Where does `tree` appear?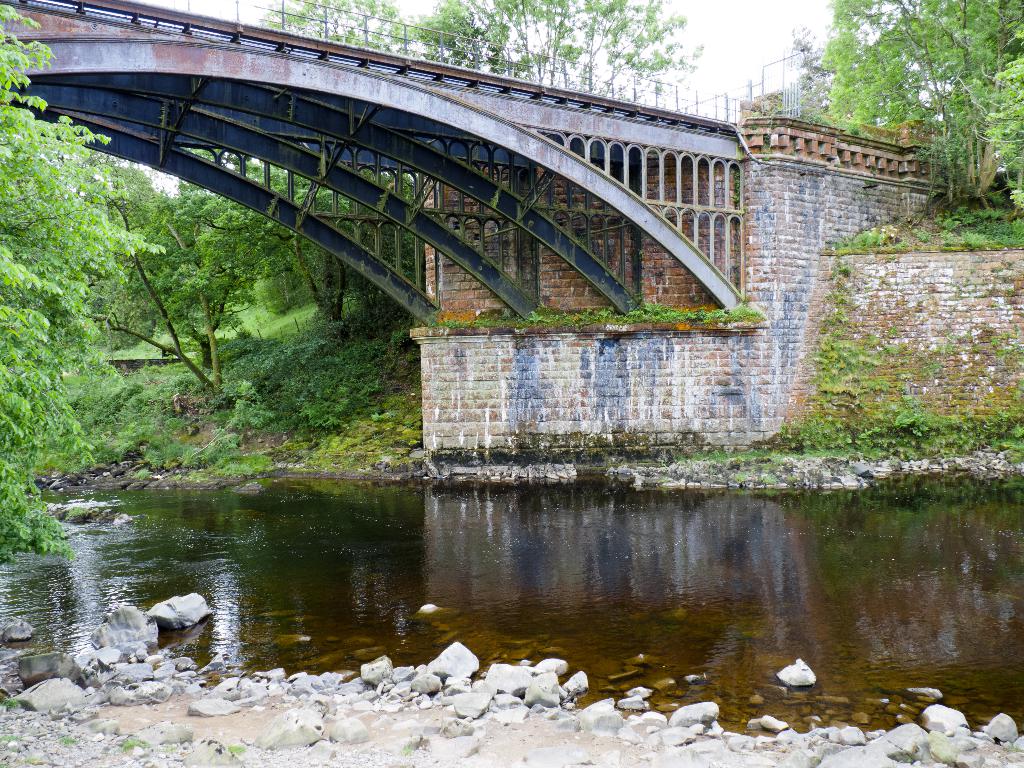
Appears at <box>250,0,396,46</box>.
